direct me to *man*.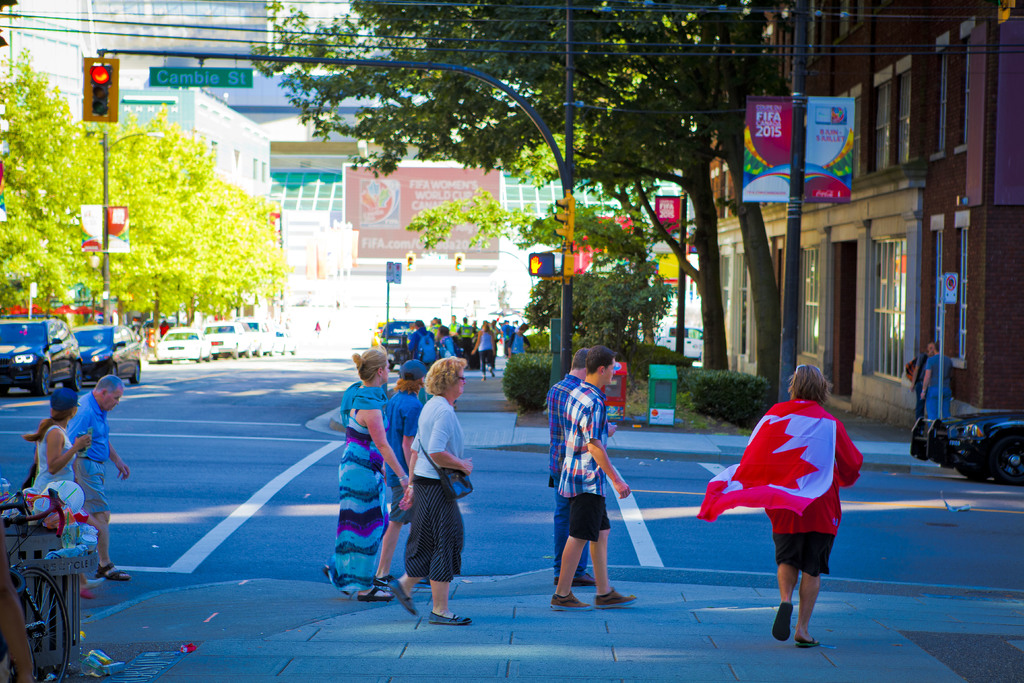
Direction: box=[67, 373, 130, 584].
